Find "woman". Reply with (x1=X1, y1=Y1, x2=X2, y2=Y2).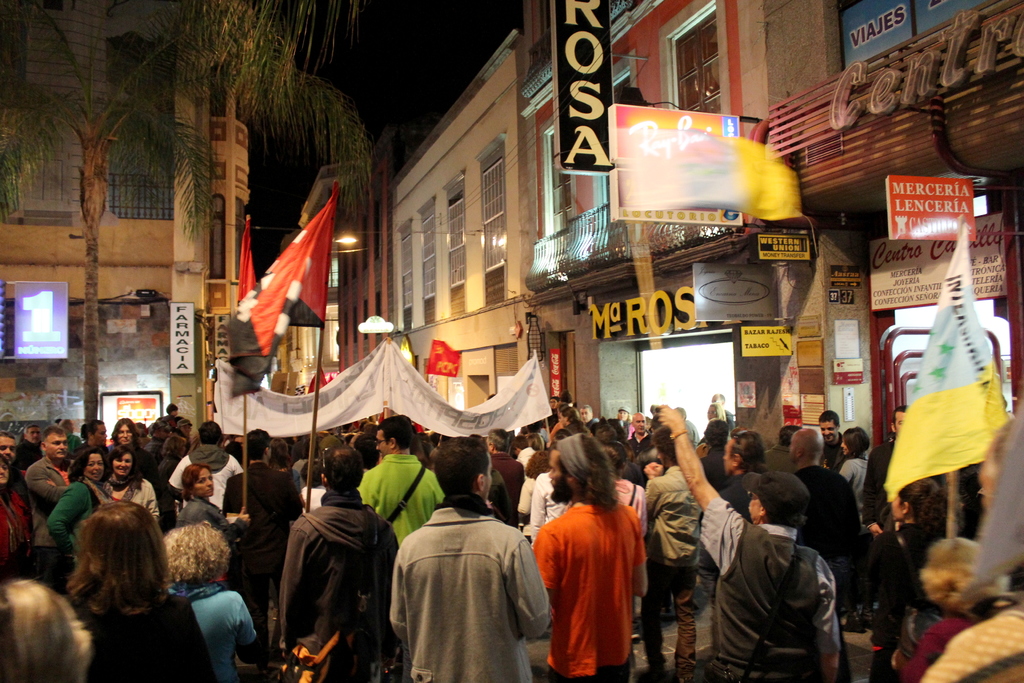
(x1=157, y1=514, x2=264, y2=682).
